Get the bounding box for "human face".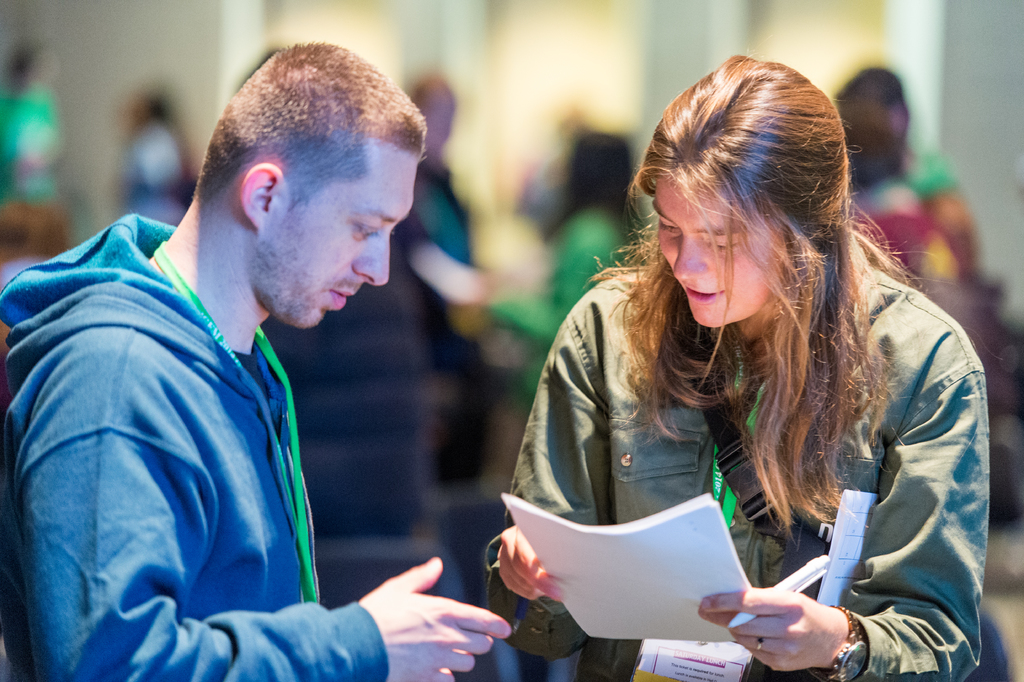
<box>269,142,422,329</box>.
